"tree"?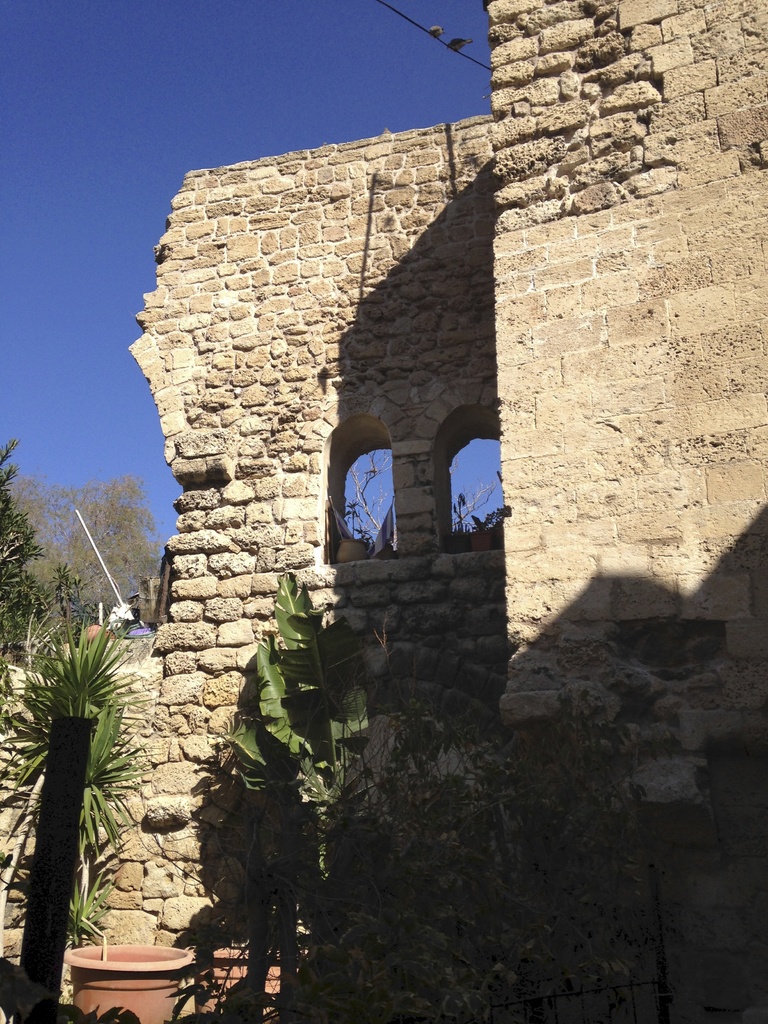
{"left": 18, "top": 473, "right": 163, "bottom": 657}
